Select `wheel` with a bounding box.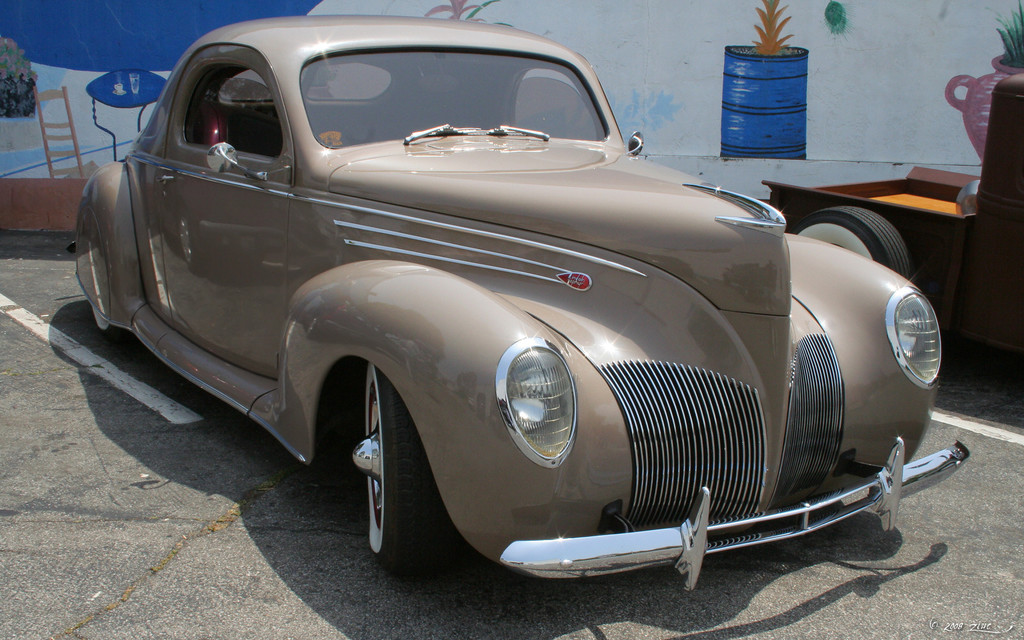
pyautogui.locateOnScreen(345, 376, 434, 570).
